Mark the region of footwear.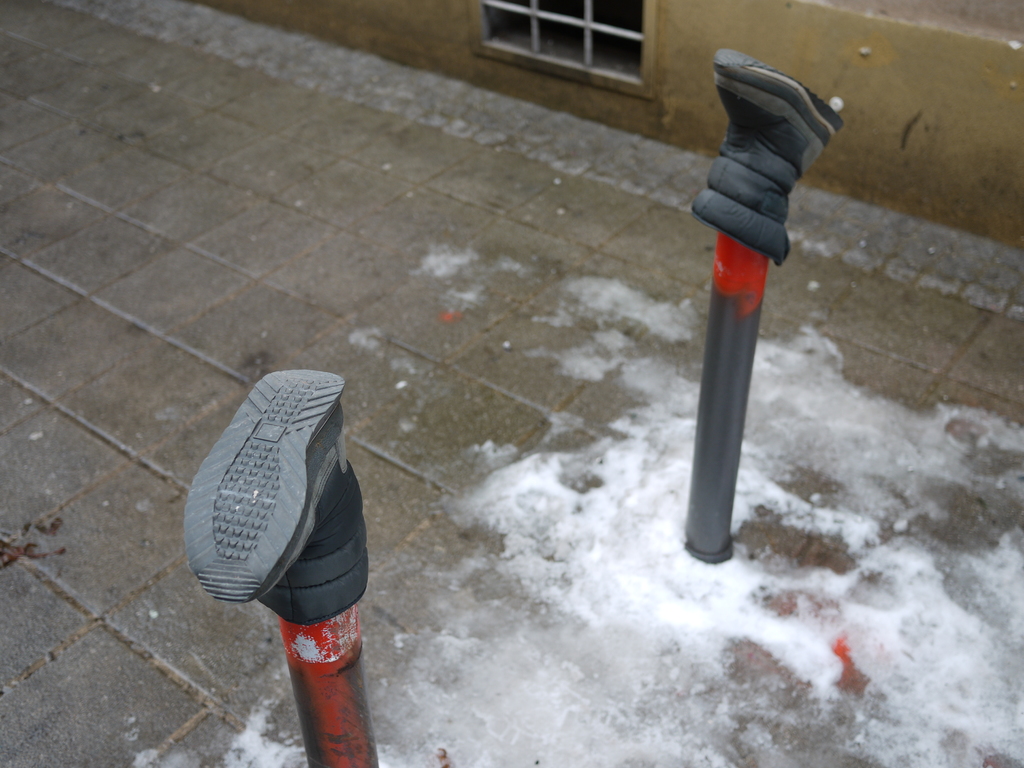
Region: <box>175,366,373,631</box>.
